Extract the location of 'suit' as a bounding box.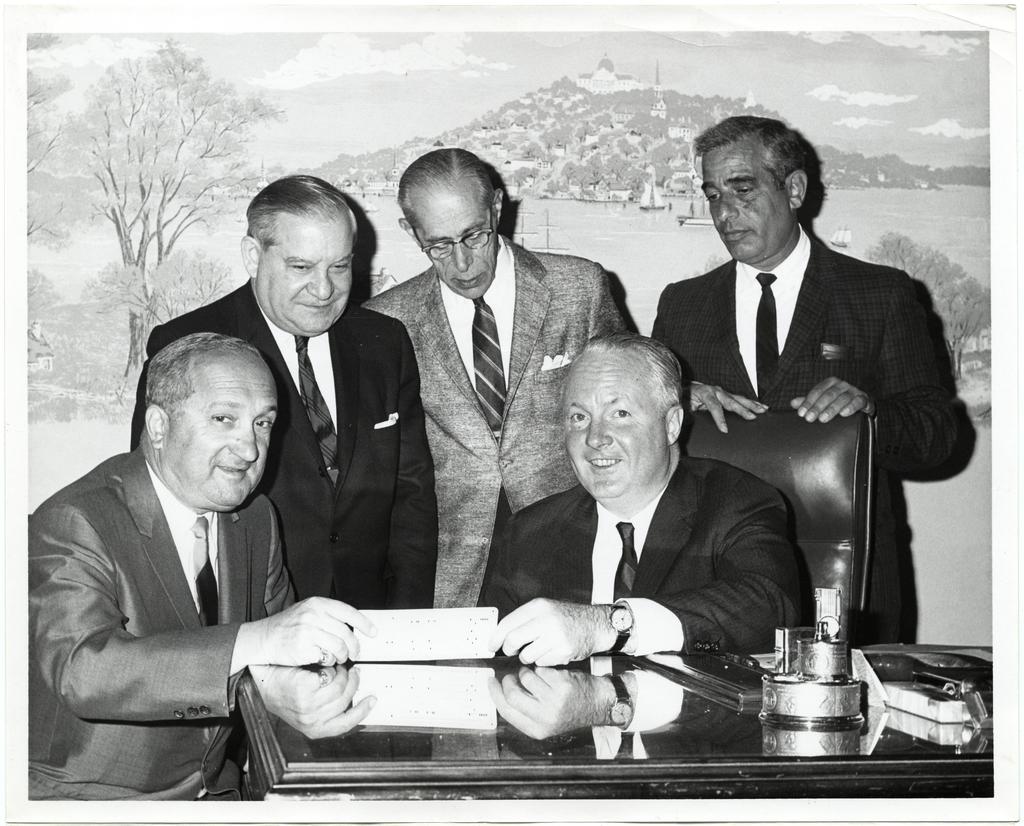
[left=472, top=447, right=800, bottom=656].
